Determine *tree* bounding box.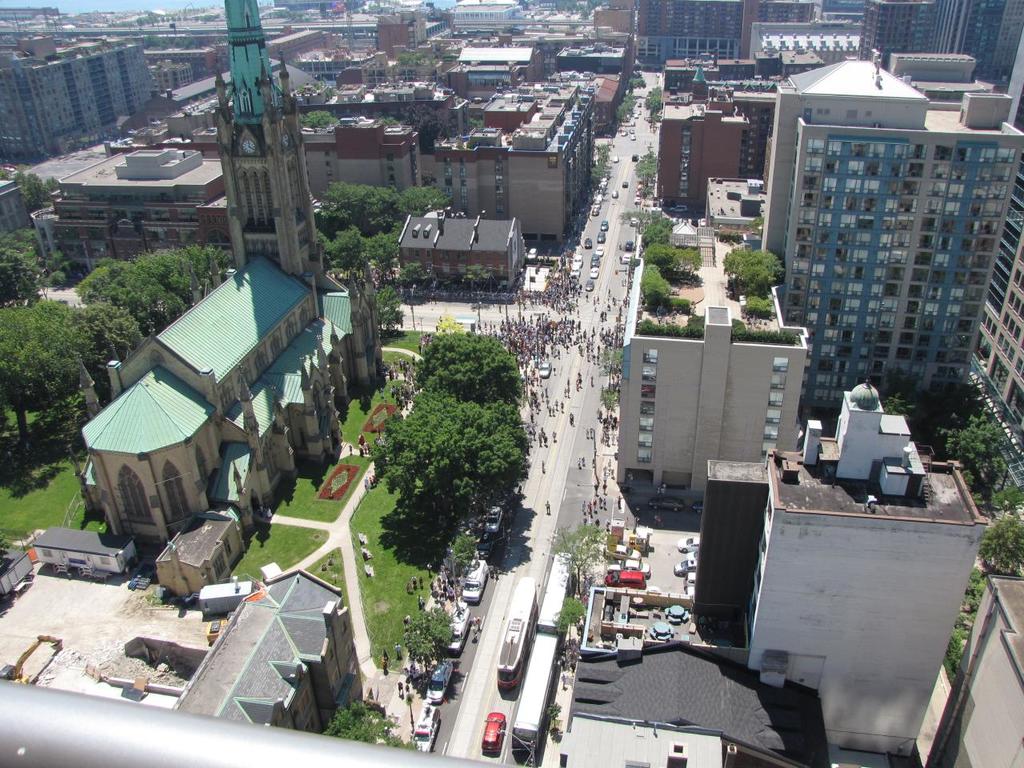
Determined: bbox=(373, 389, 533, 527).
